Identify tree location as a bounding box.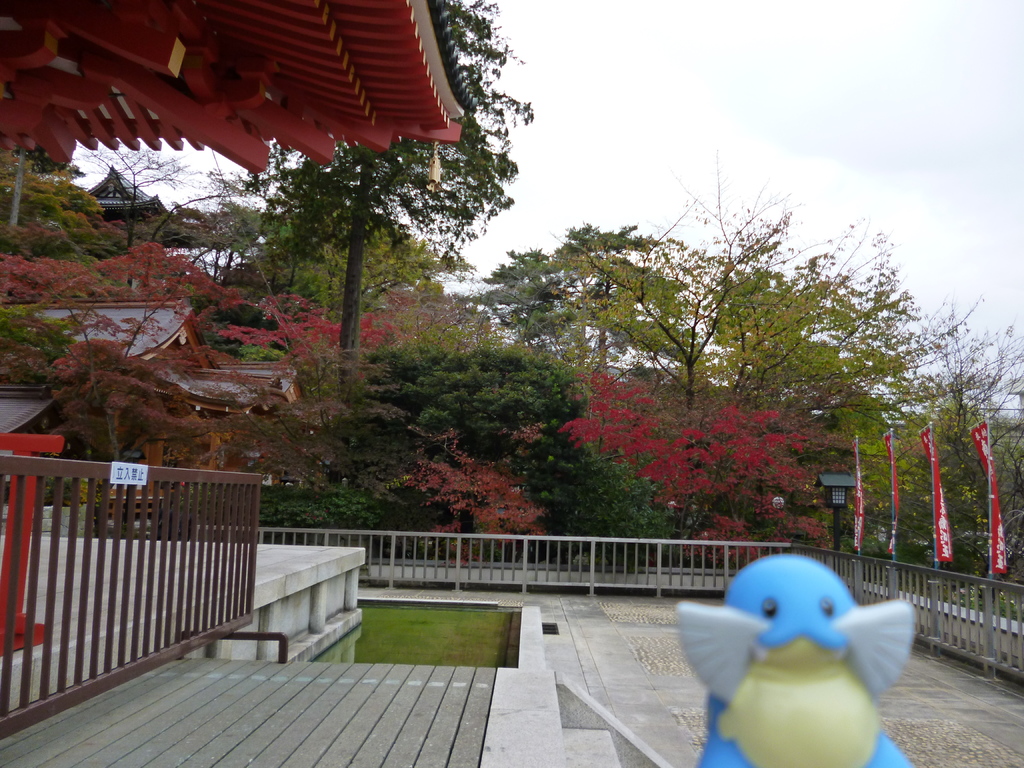
(left=833, top=397, right=1023, bottom=580).
